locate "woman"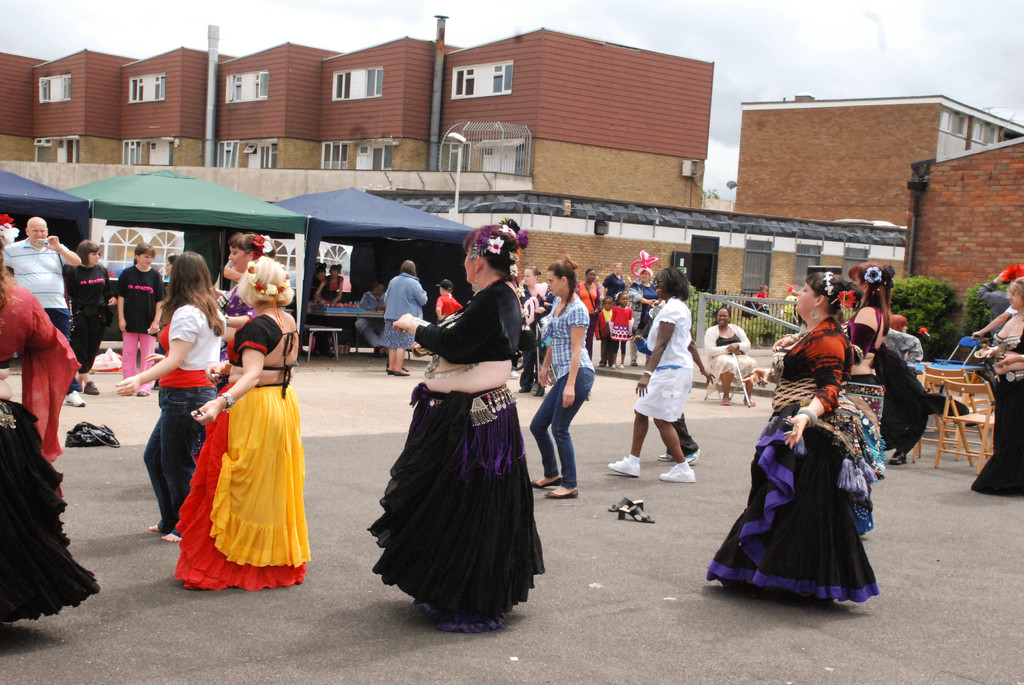
Rect(707, 307, 761, 405)
